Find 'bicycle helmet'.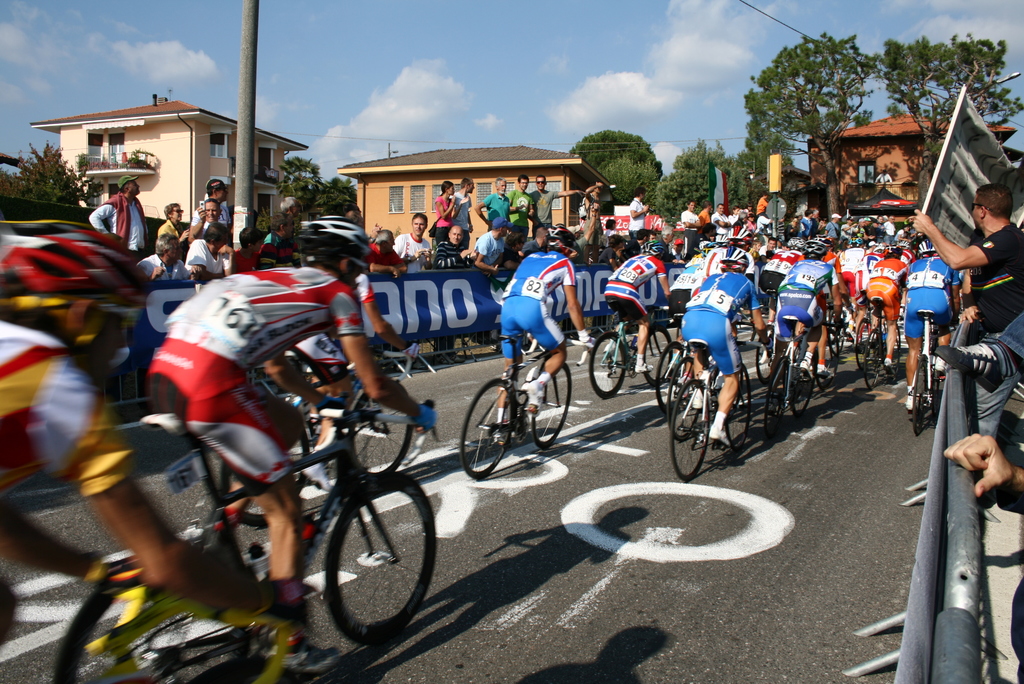
{"left": 6, "top": 229, "right": 147, "bottom": 295}.
